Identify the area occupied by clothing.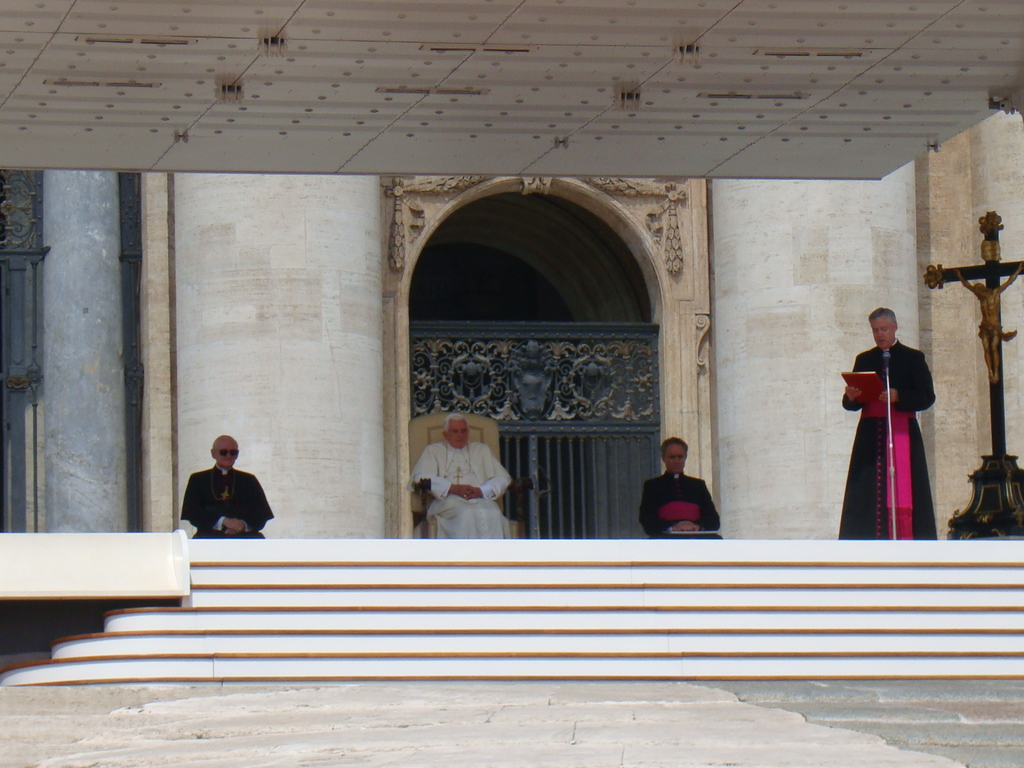
Area: box(840, 317, 942, 548).
